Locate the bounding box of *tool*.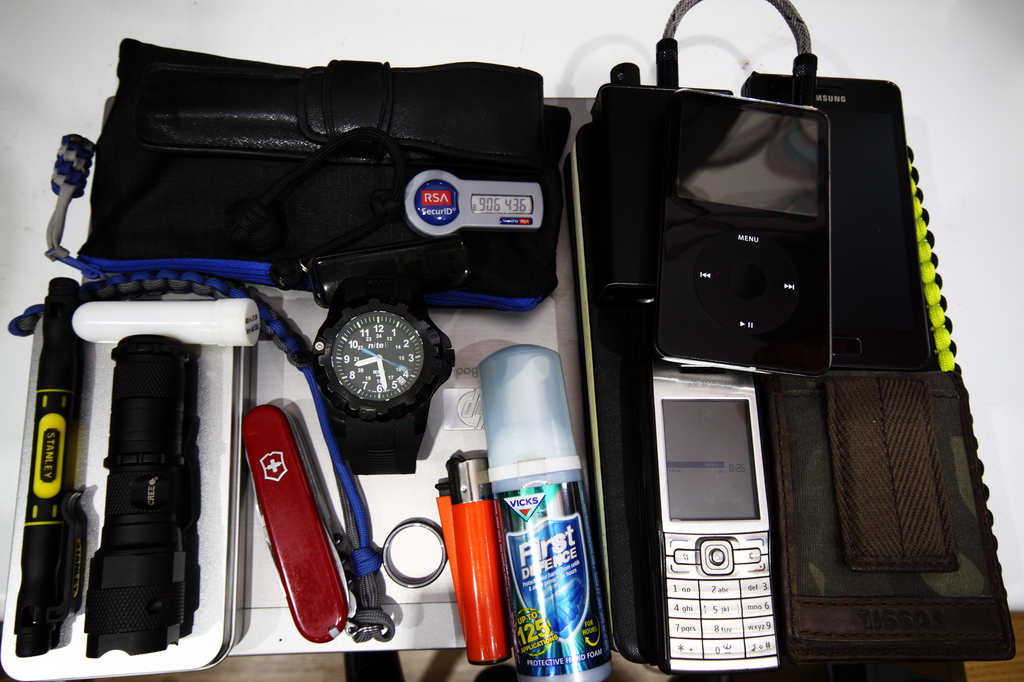
Bounding box: box=[70, 295, 255, 653].
